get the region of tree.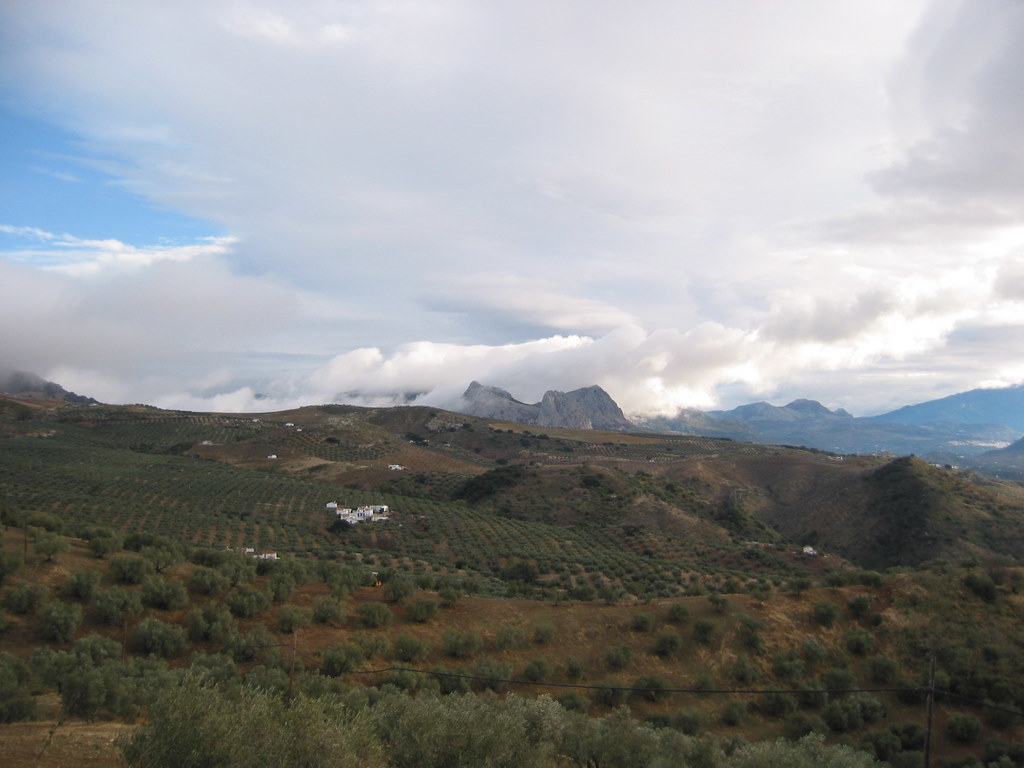
pyautogui.locateOnScreen(314, 596, 346, 629).
